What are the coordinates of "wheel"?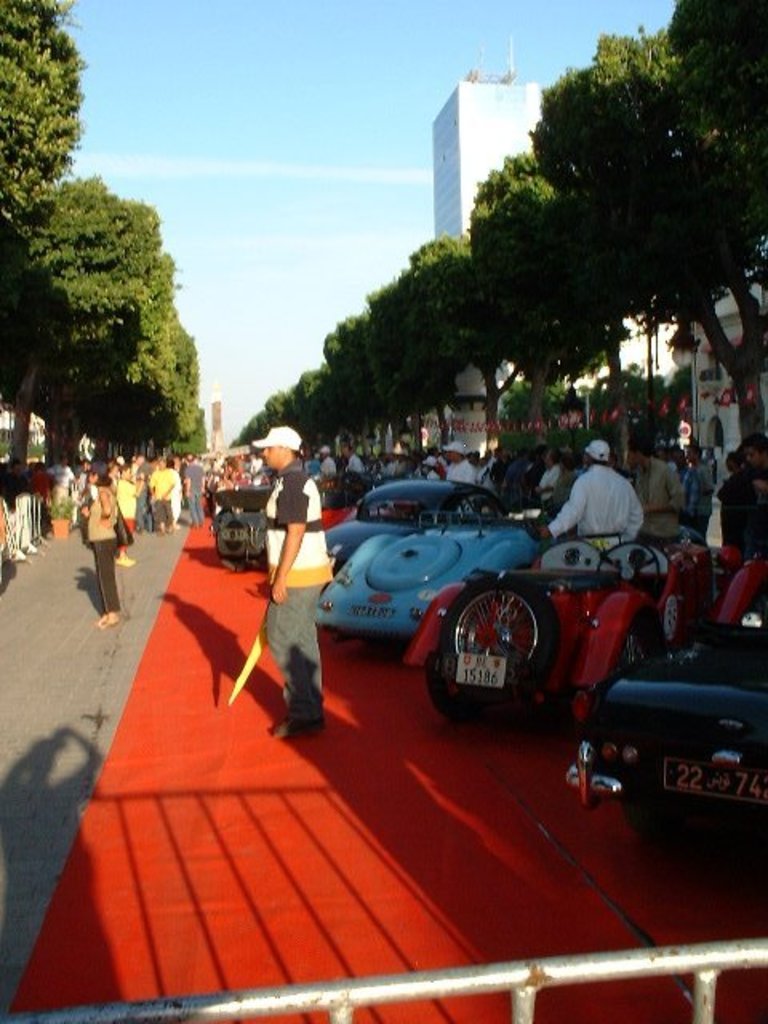
[222,557,251,574].
